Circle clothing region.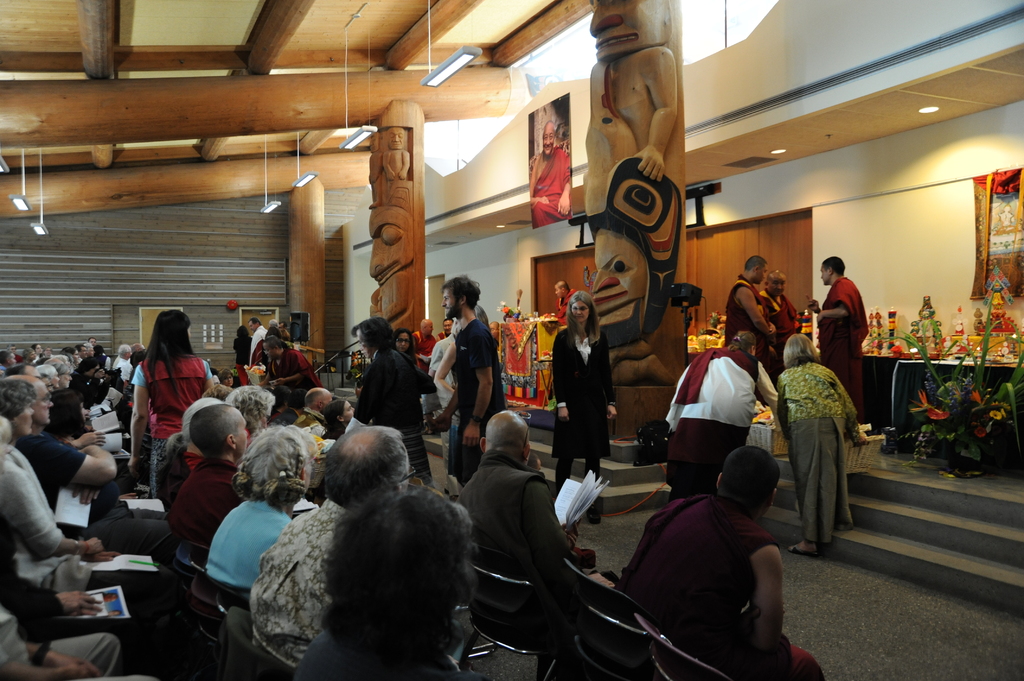
Region: 725/272/767/346.
